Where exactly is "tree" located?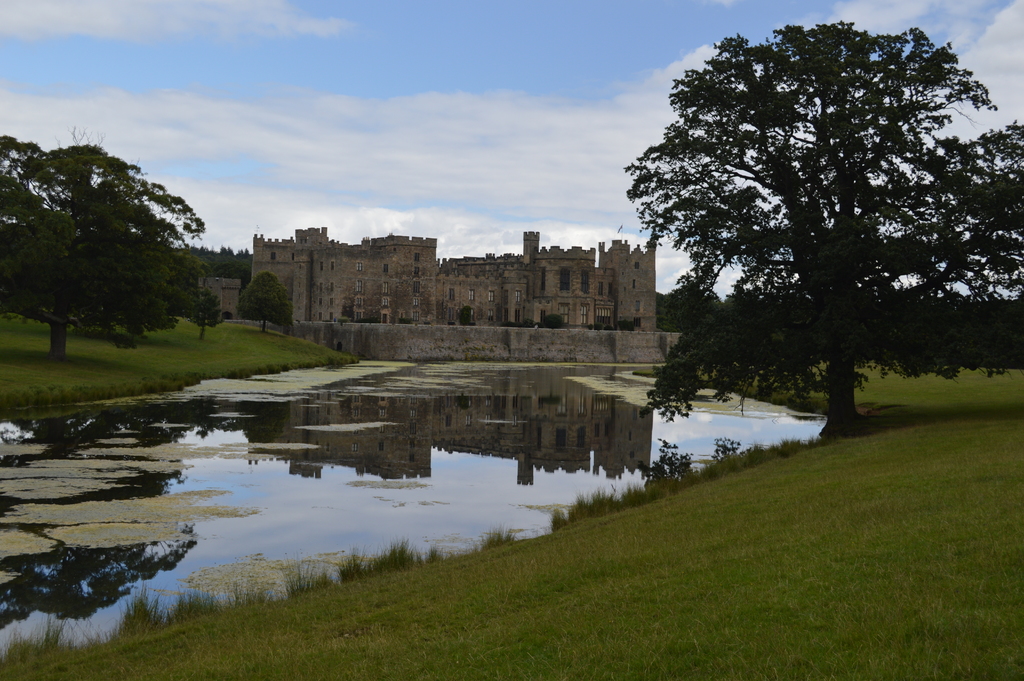
Its bounding box is x1=191 y1=283 x2=229 y2=339.
